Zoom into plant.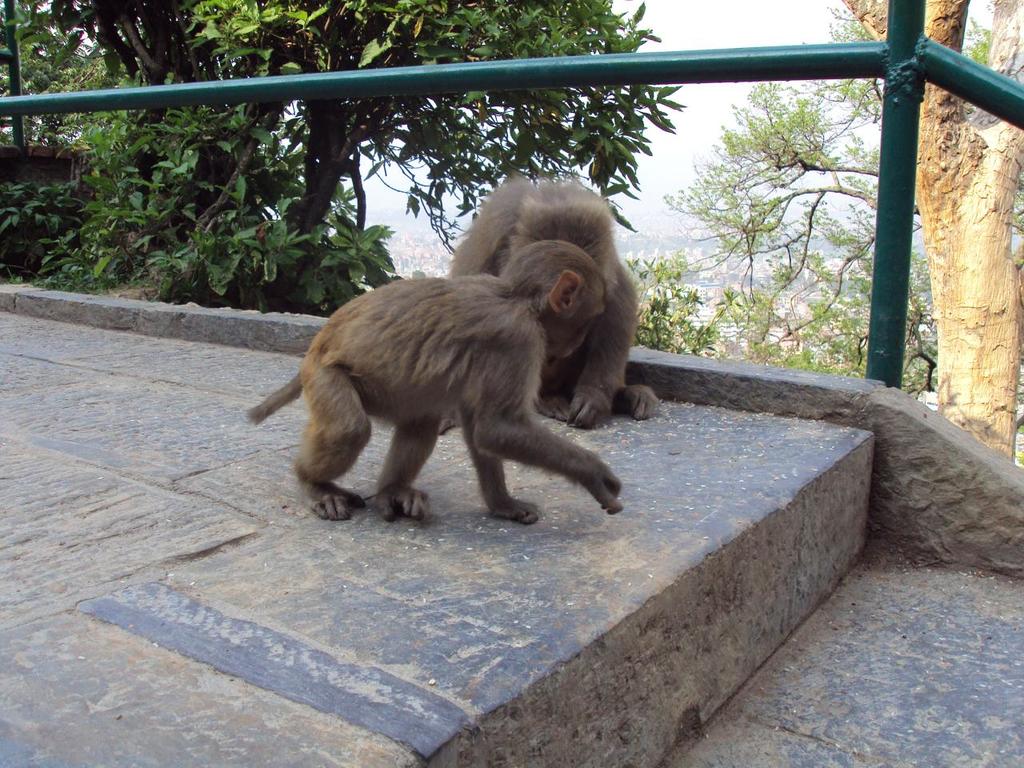
Zoom target: x1=899 y1=265 x2=933 y2=399.
